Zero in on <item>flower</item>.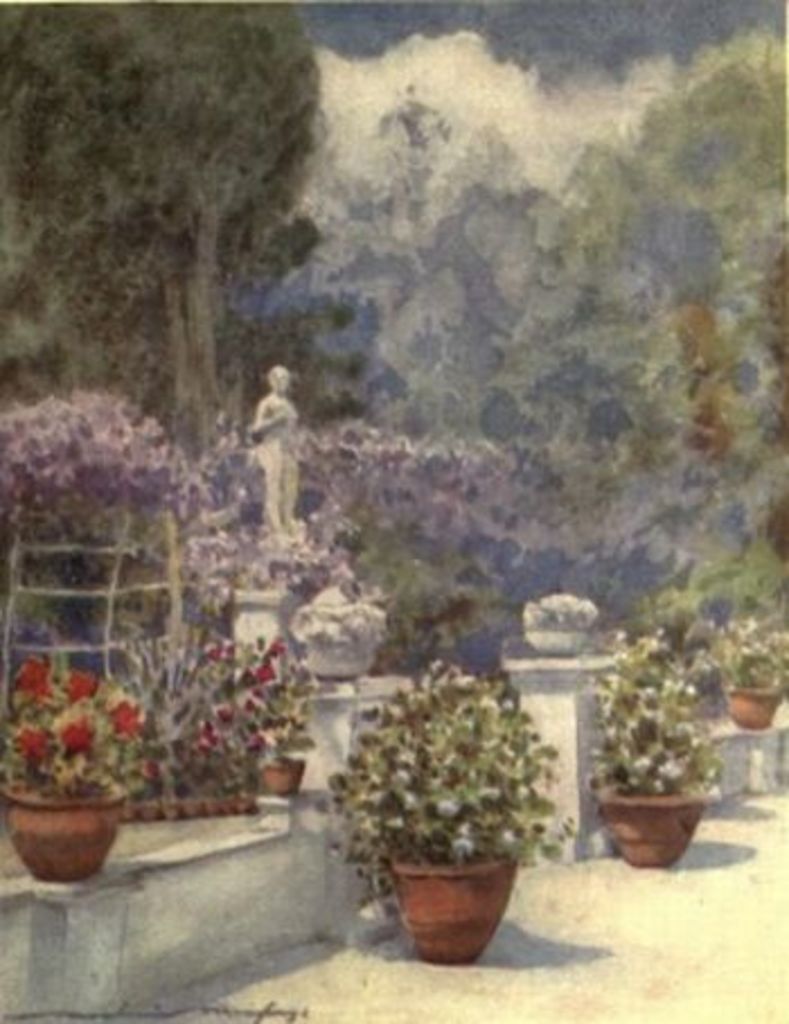
Zeroed in: {"x1": 16, "y1": 720, "x2": 68, "y2": 776}.
